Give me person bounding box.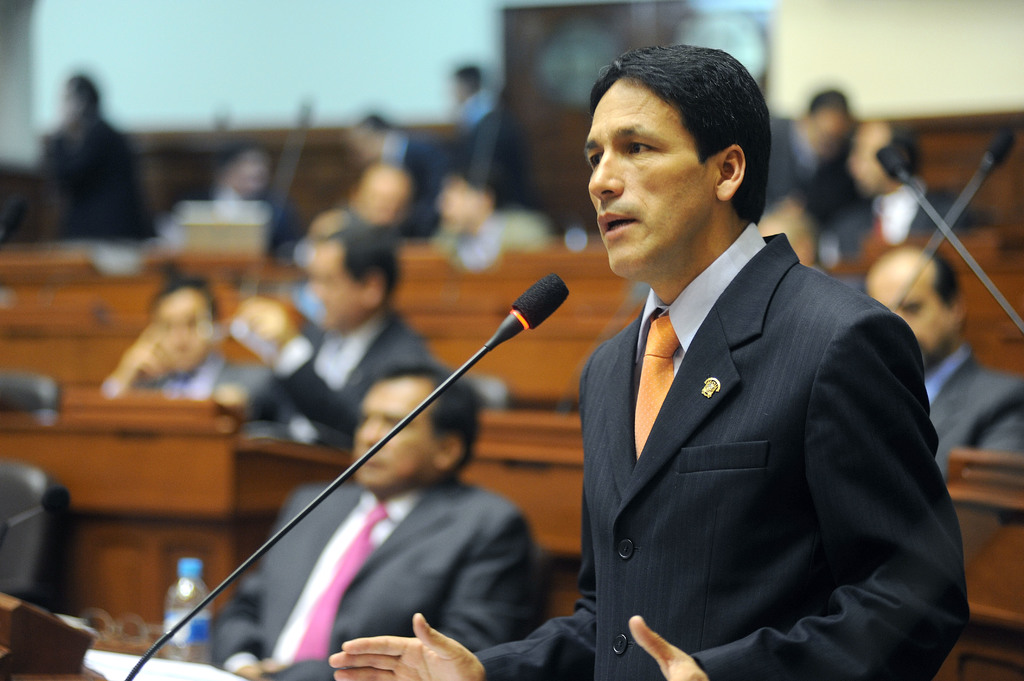
(x1=198, y1=237, x2=451, y2=502).
